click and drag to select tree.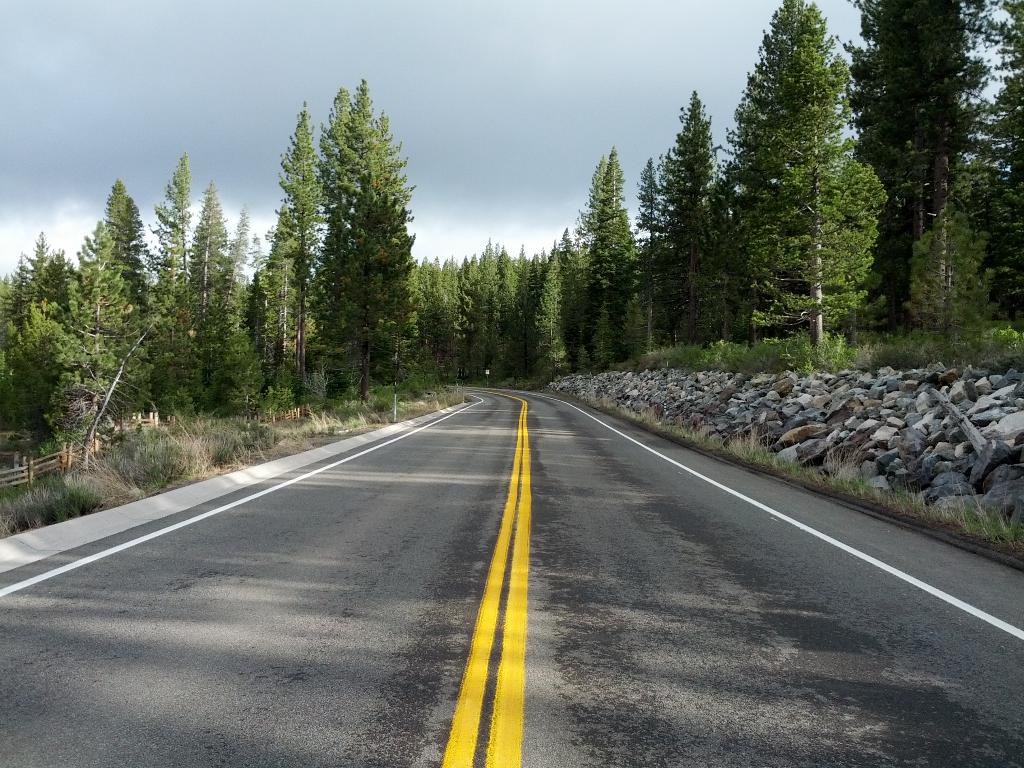
Selection: bbox=[32, 221, 126, 450].
